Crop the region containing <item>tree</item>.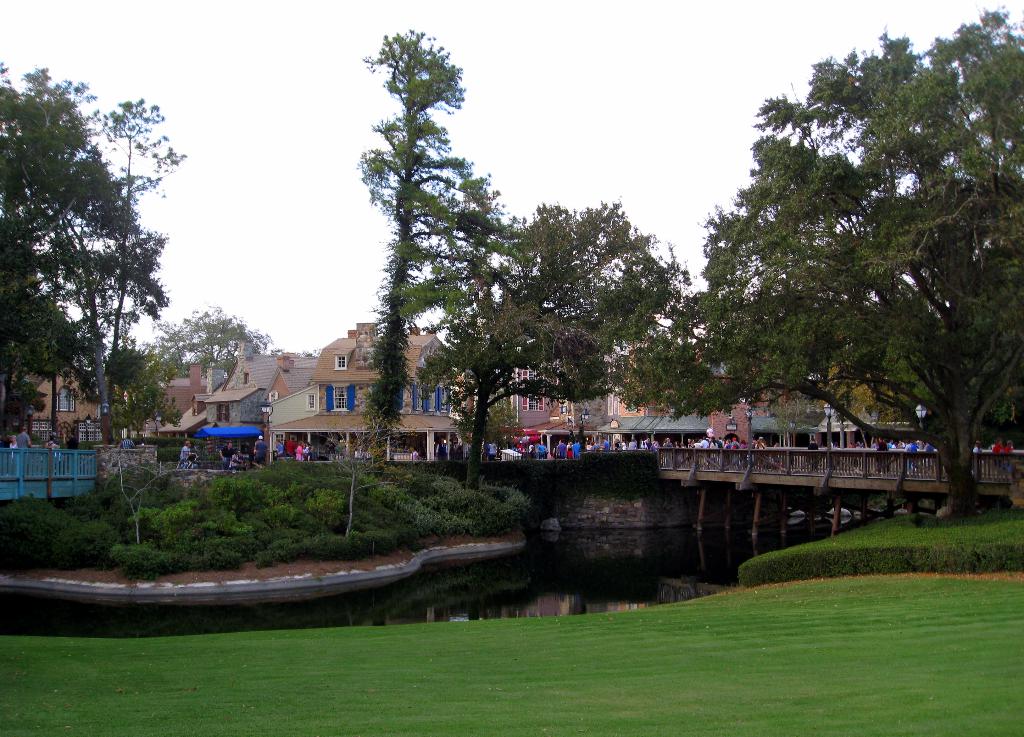
Crop region: BBox(141, 304, 269, 389).
